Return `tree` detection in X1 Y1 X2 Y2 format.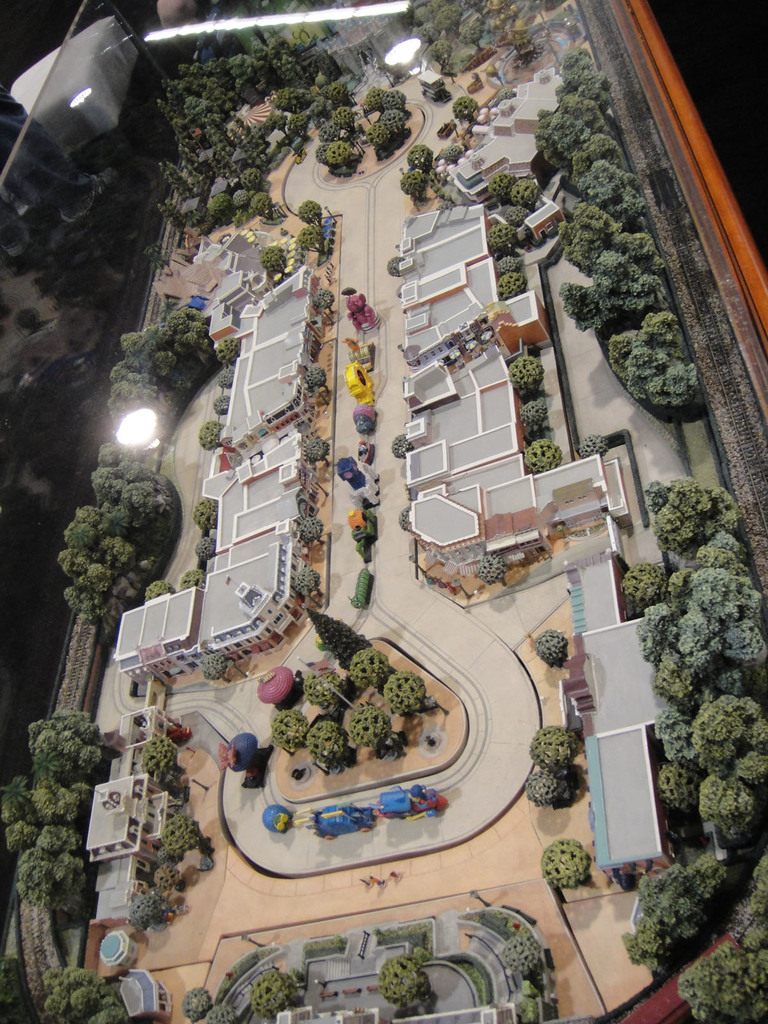
346 653 390 687.
